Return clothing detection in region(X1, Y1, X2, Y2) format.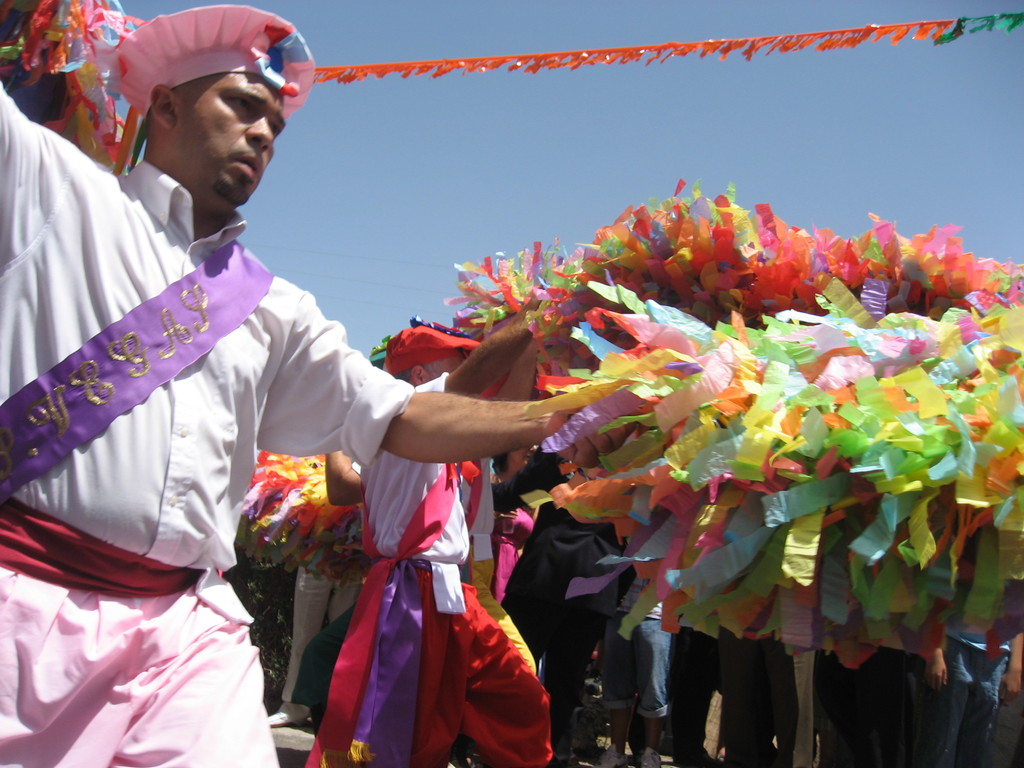
region(596, 598, 666, 722).
